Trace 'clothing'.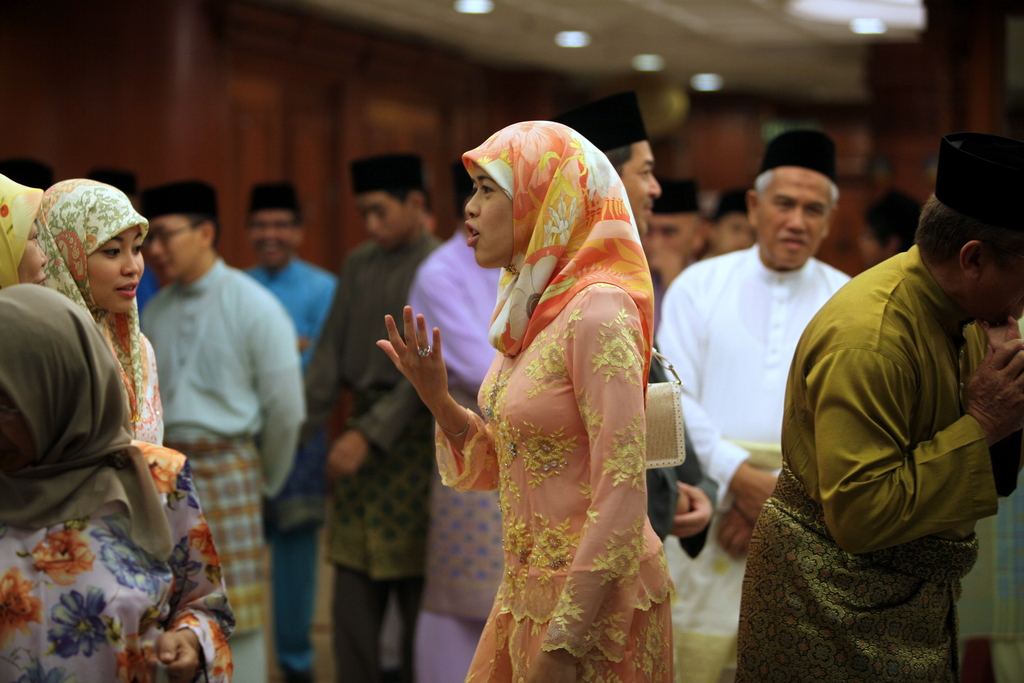
Traced to 245, 258, 348, 682.
